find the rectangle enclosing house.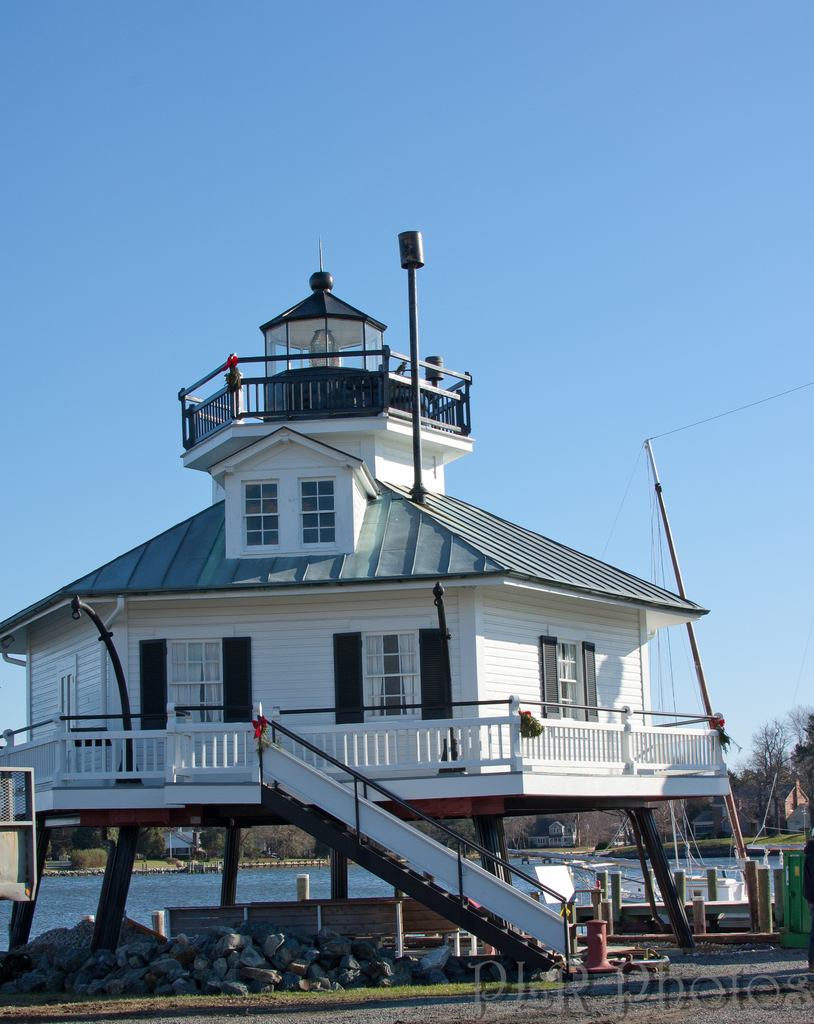
left=88, top=260, right=624, bottom=790.
